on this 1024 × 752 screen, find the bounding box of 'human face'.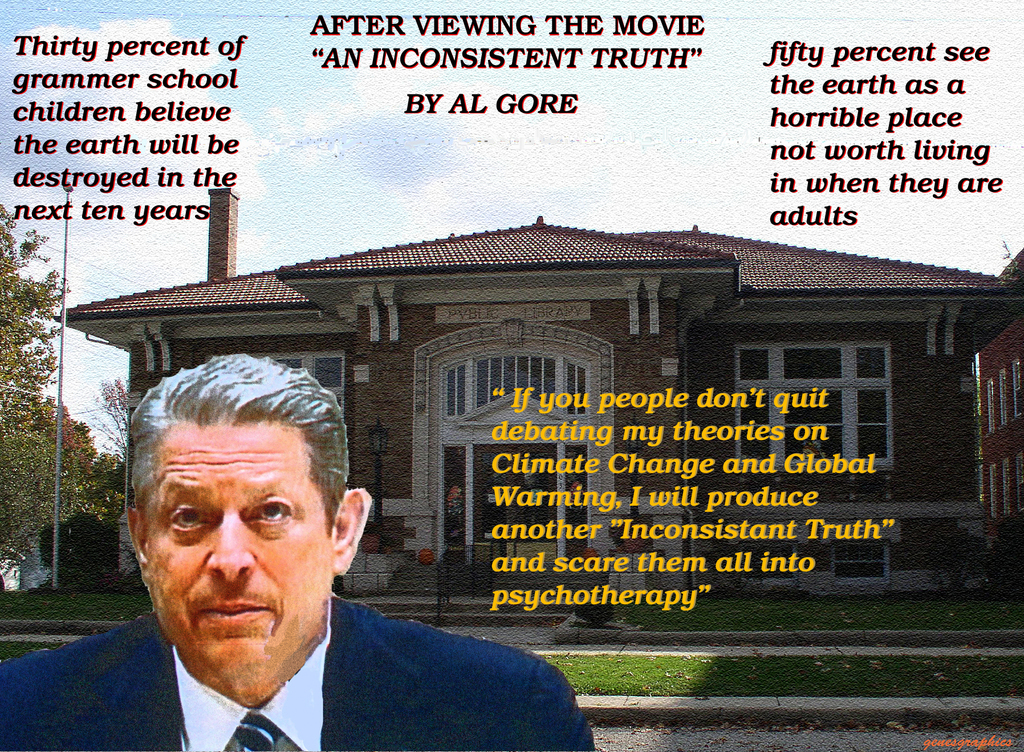
Bounding box: bbox=[145, 421, 332, 667].
